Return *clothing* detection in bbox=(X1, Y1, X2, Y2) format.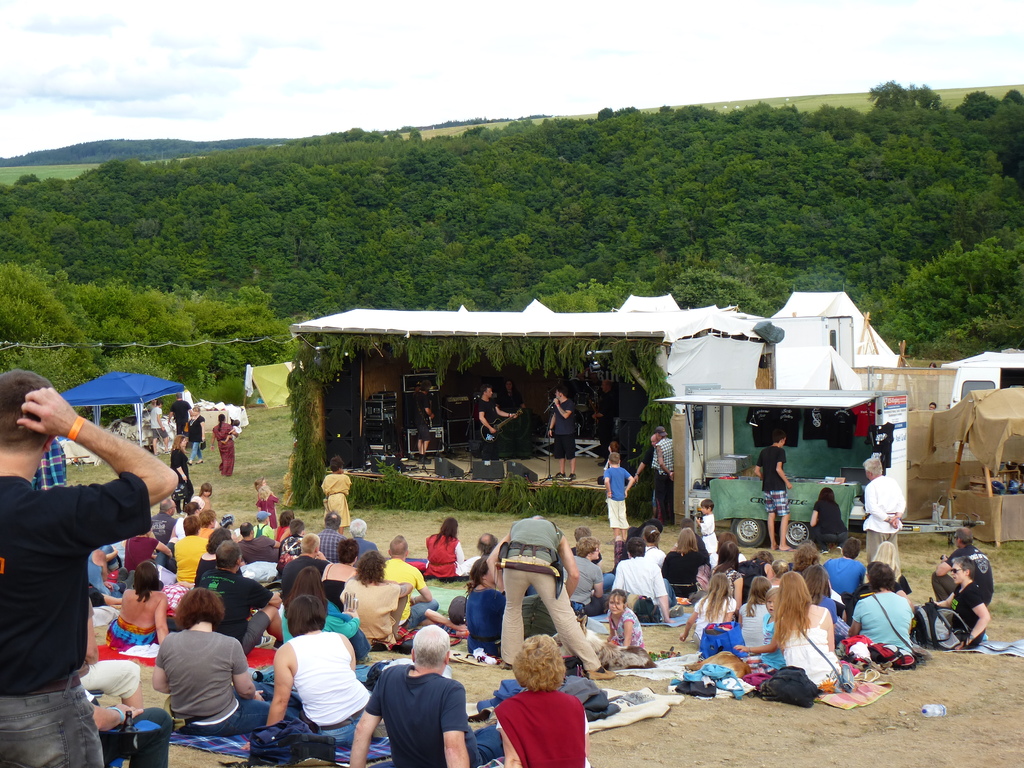
bbox=(600, 605, 654, 669).
